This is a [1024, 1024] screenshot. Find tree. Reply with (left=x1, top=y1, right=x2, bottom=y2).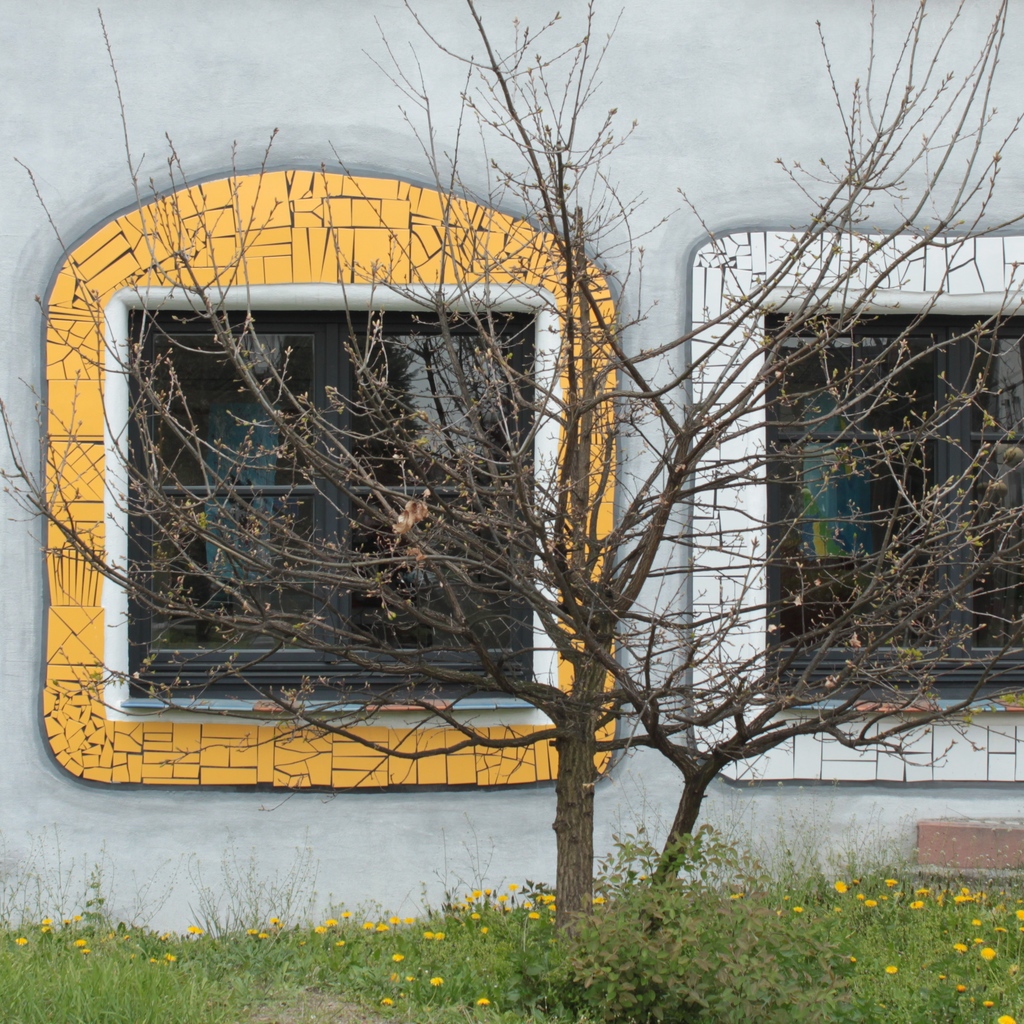
(left=0, top=4, right=1020, bottom=950).
